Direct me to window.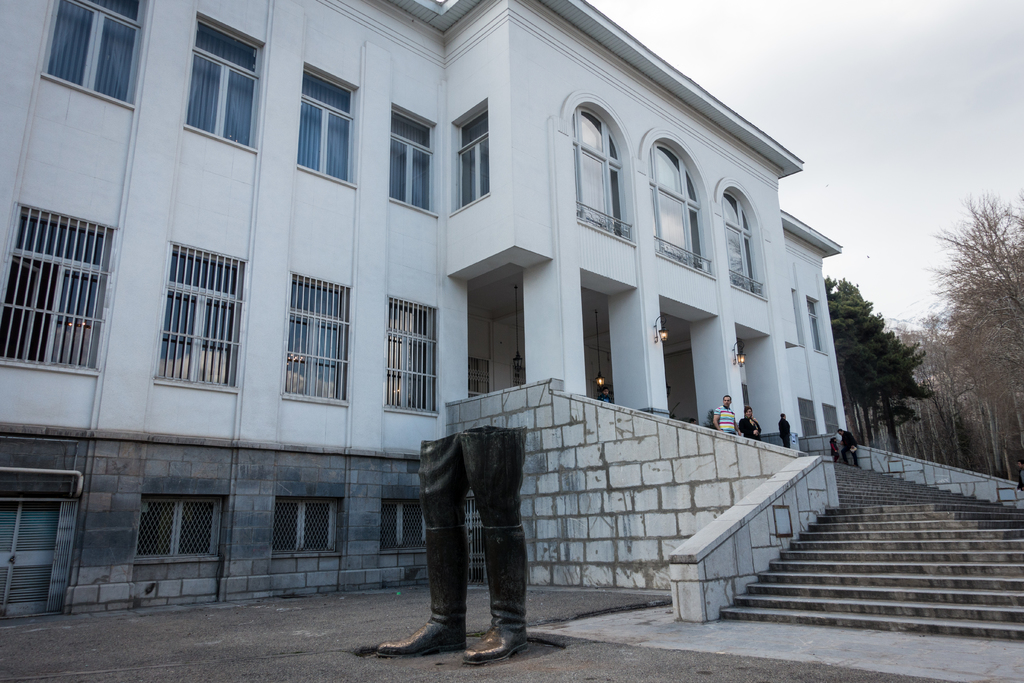
Direction: locate(0, 202, 116, 362).
